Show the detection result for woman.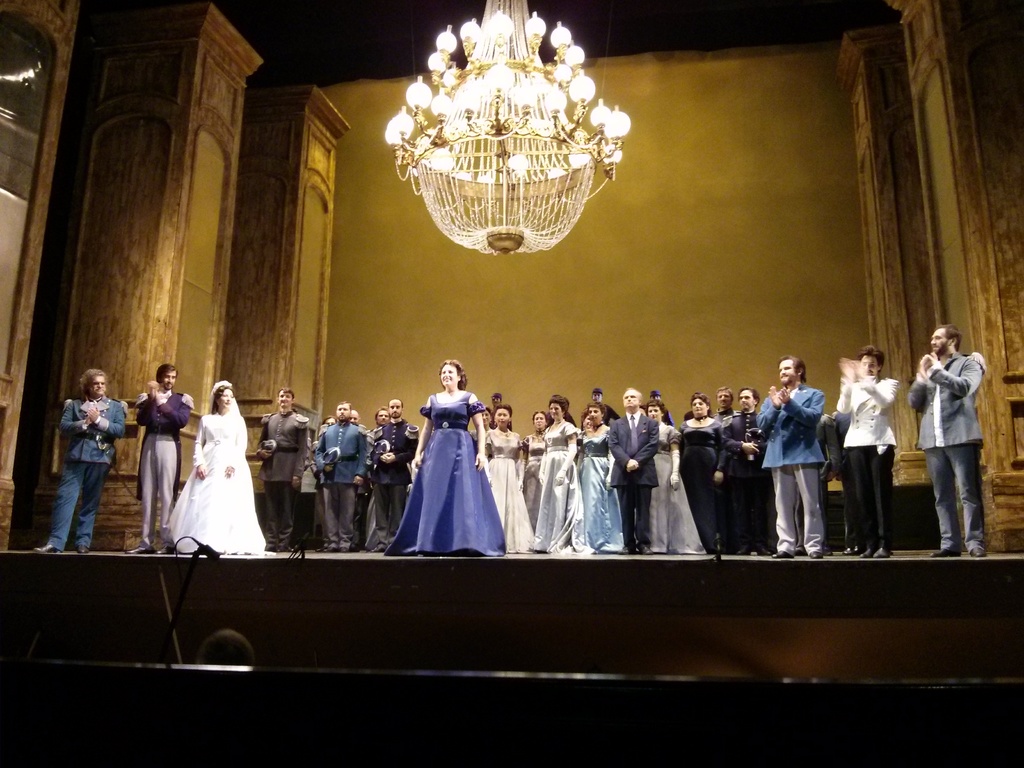
652/401/705/549.
